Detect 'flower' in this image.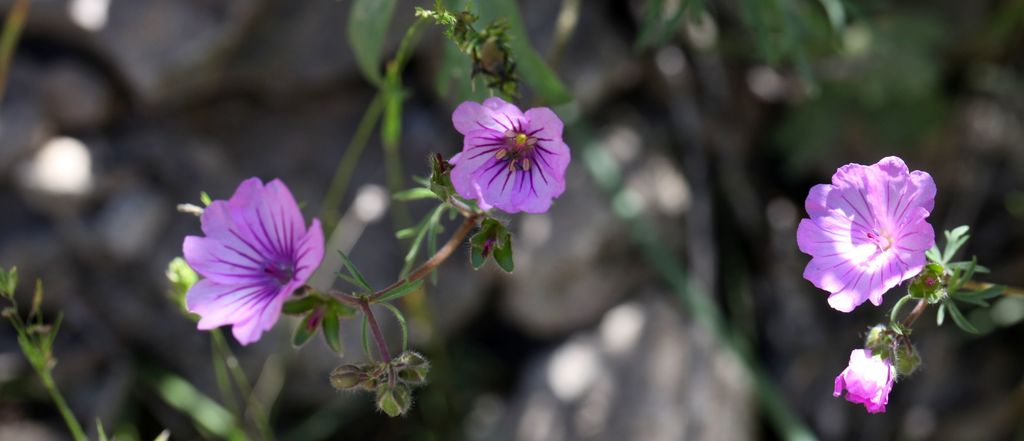
Detection: (x1=789, y1=158, x2=931, y2=313).
